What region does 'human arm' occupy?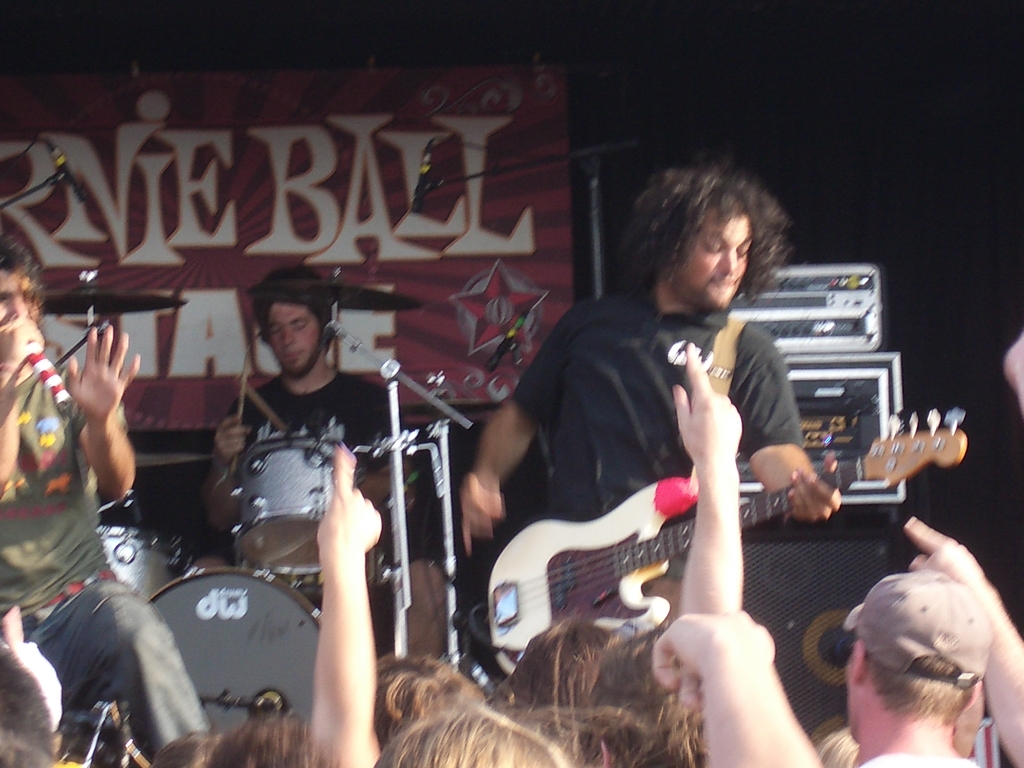
left=284, top=430, right=387, bottom=767.
